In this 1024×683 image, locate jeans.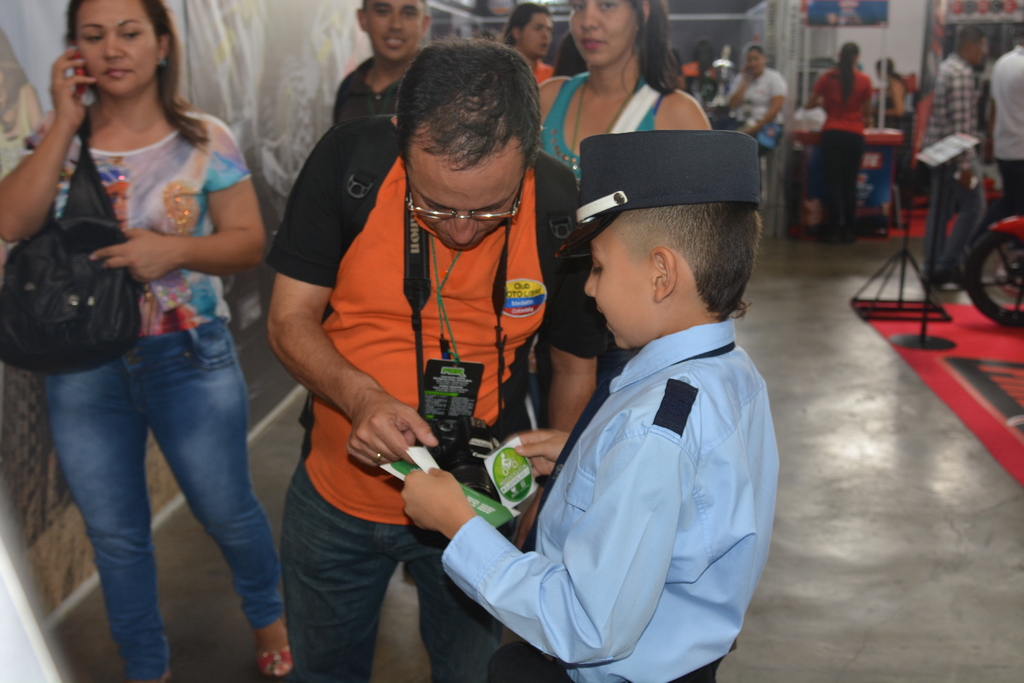
Bounding box: crop(28, 304, 294, 679).
